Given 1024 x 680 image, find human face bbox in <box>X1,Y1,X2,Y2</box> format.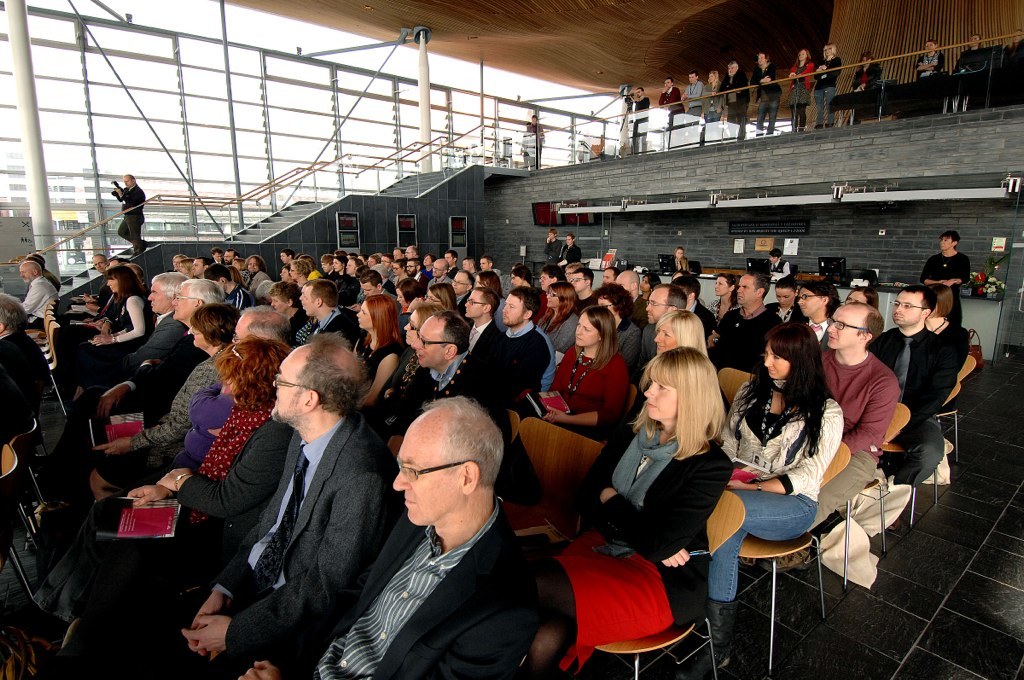
<box>461,289,486,322</box>.
